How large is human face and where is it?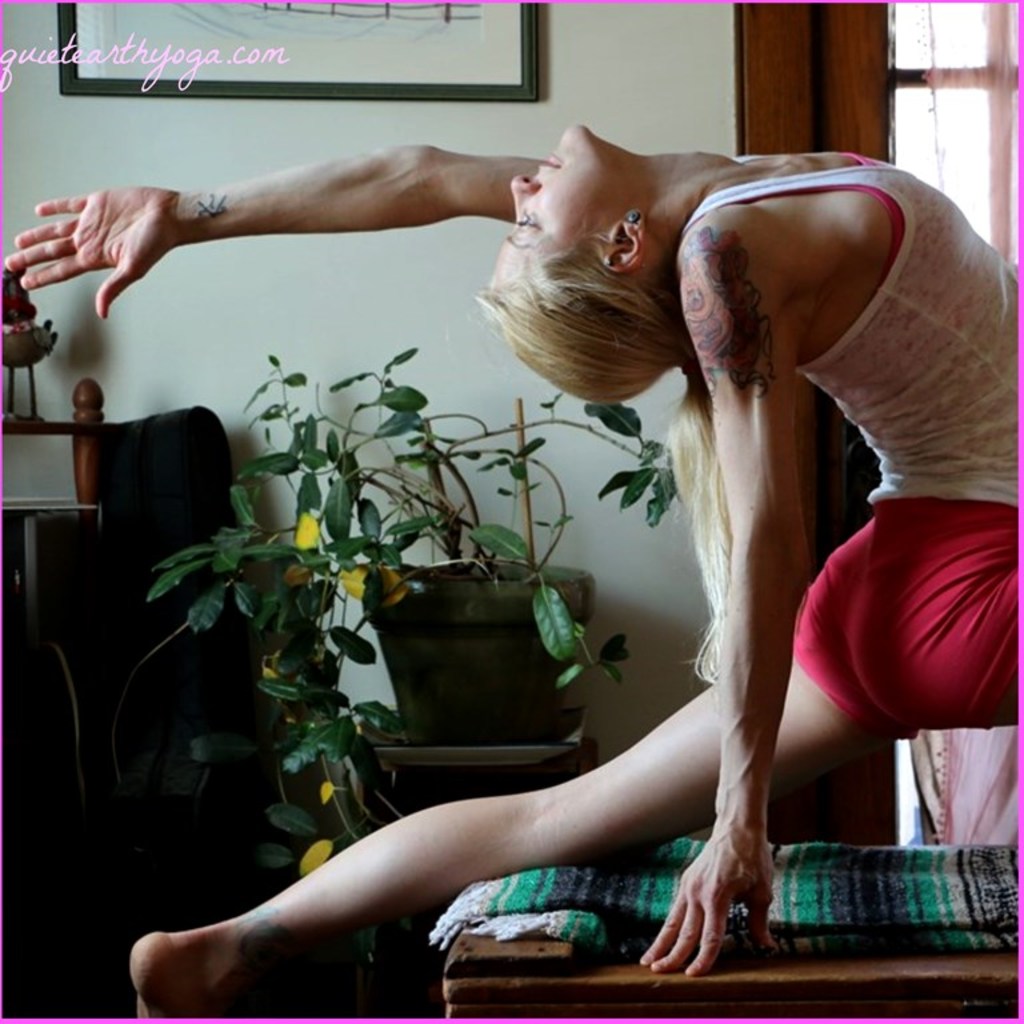
Bounding box: bbox=[488, 113, 601, 283].
